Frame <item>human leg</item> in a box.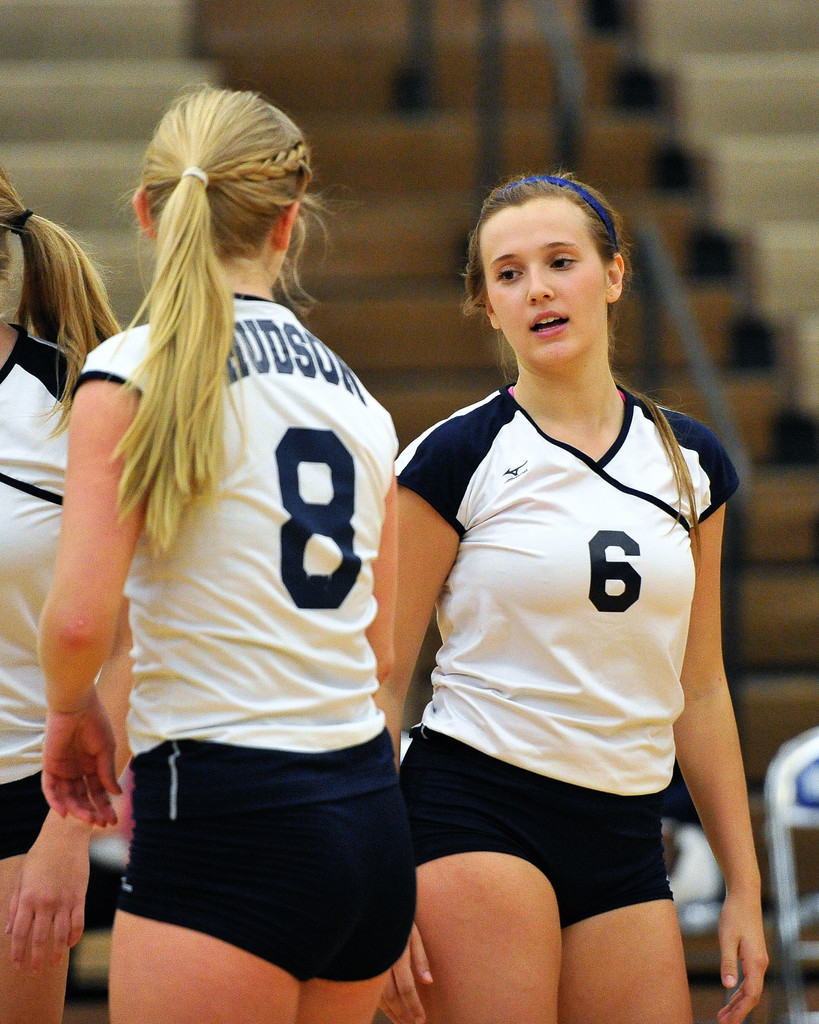
[x1=139, y1=797, x2=414, y2=1023].
